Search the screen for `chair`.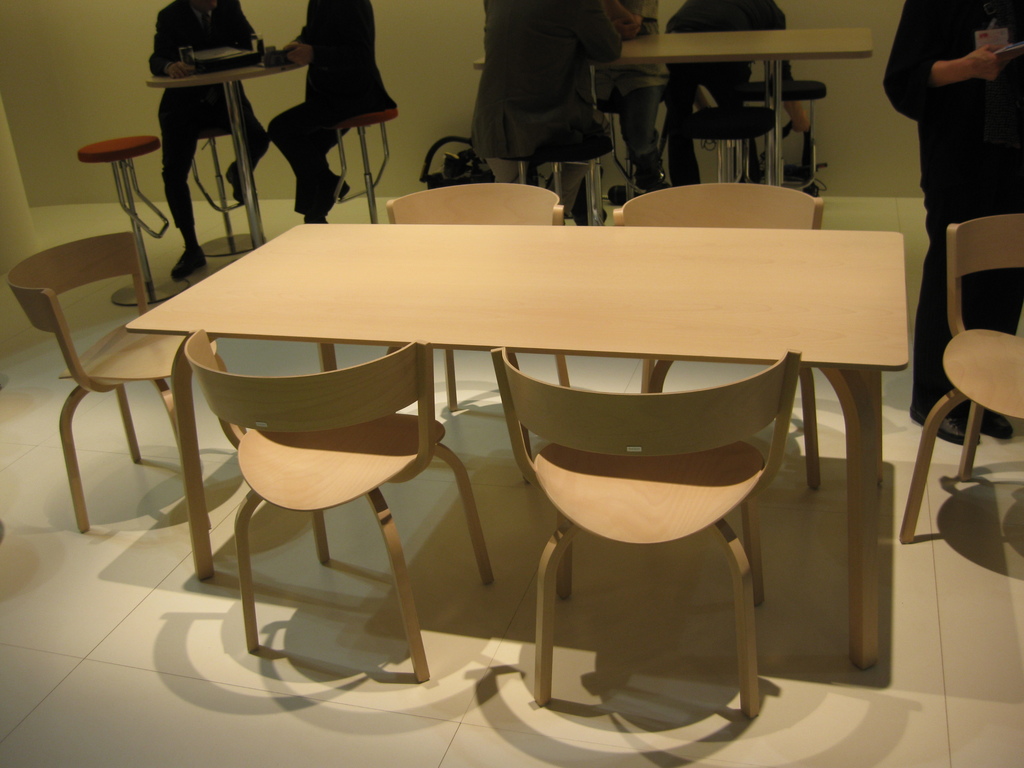
Found at [x1=482, y1=324, x2=833, y2=747].
